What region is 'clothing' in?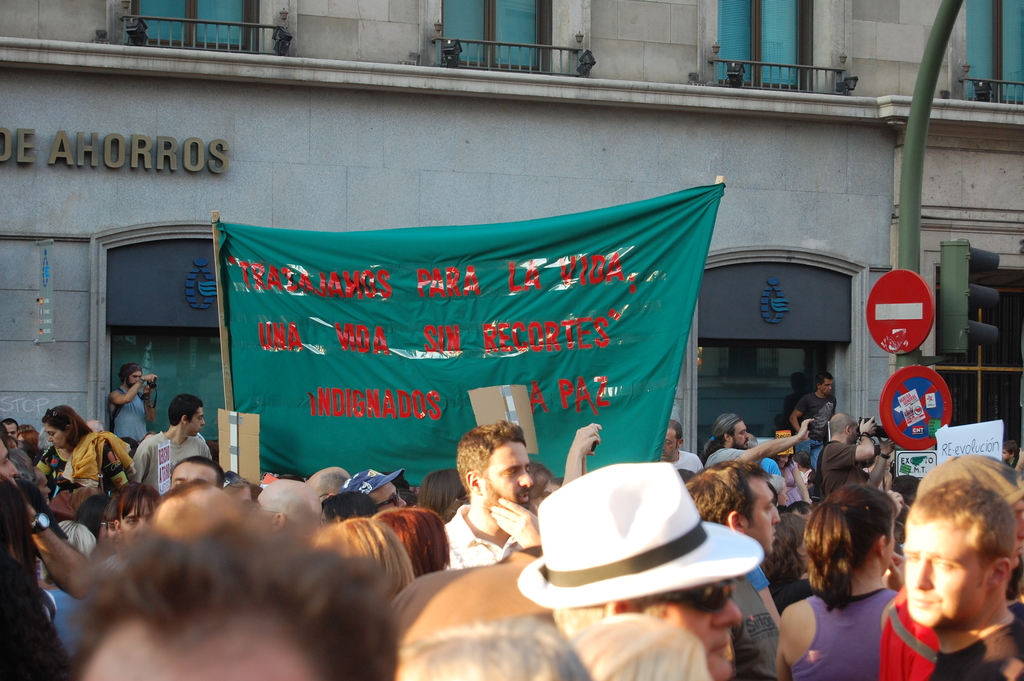
440, 503, 532, 568.
